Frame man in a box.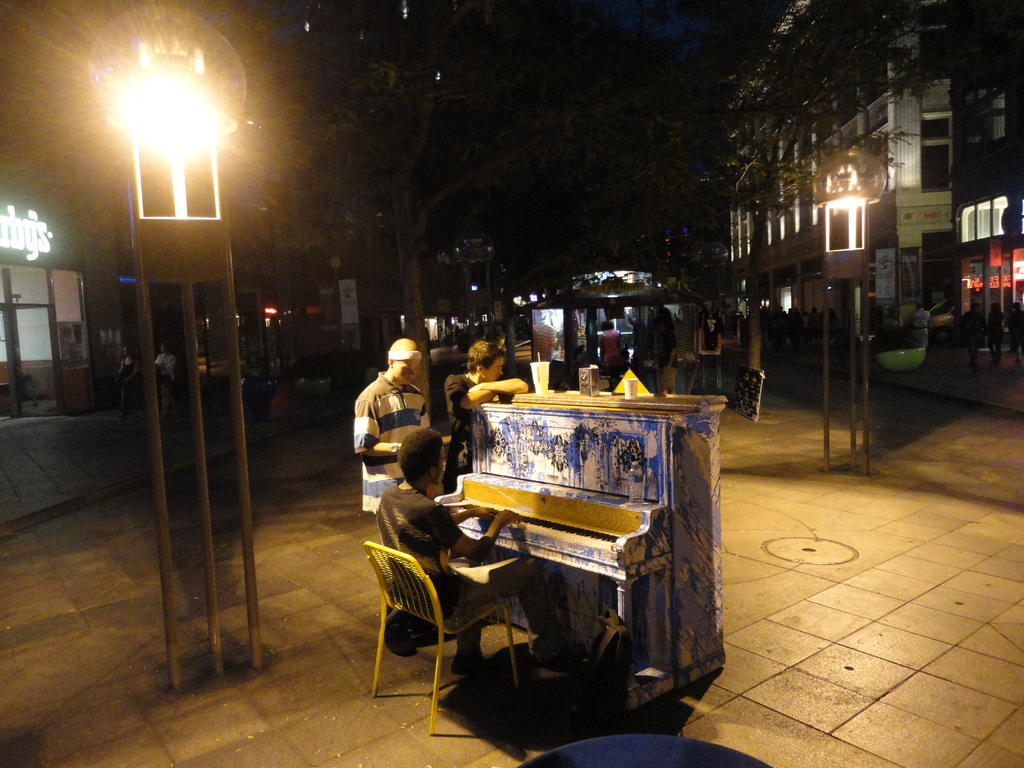
[371, 429, 579, 682].
